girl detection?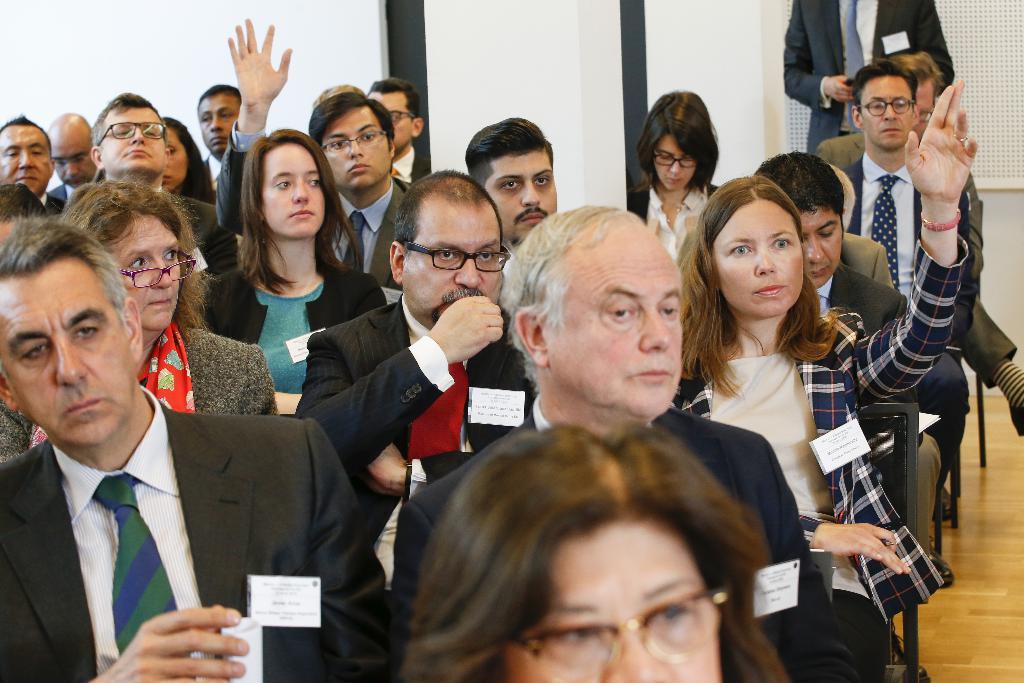
bbox(202, 127, 385, 409)
